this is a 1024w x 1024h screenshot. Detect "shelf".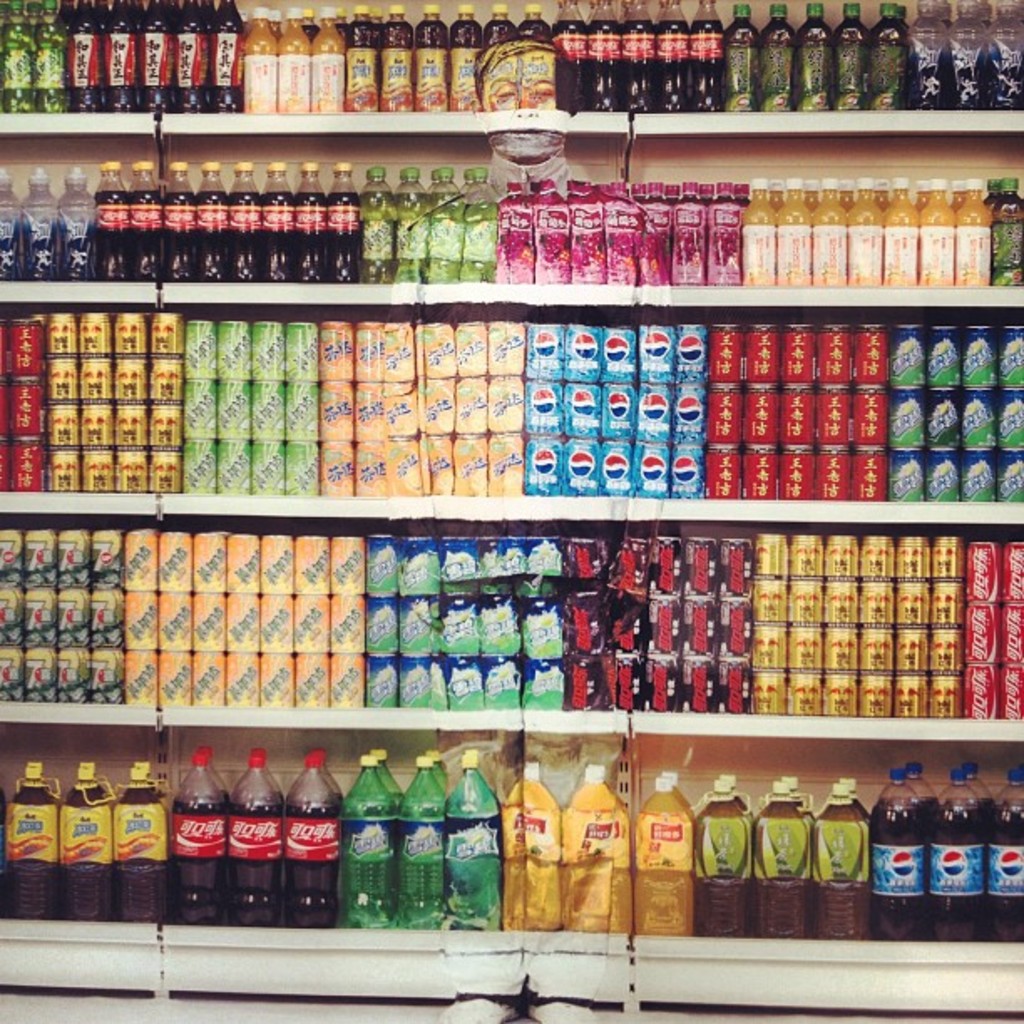
rect(0, 311, 1022, 512).
